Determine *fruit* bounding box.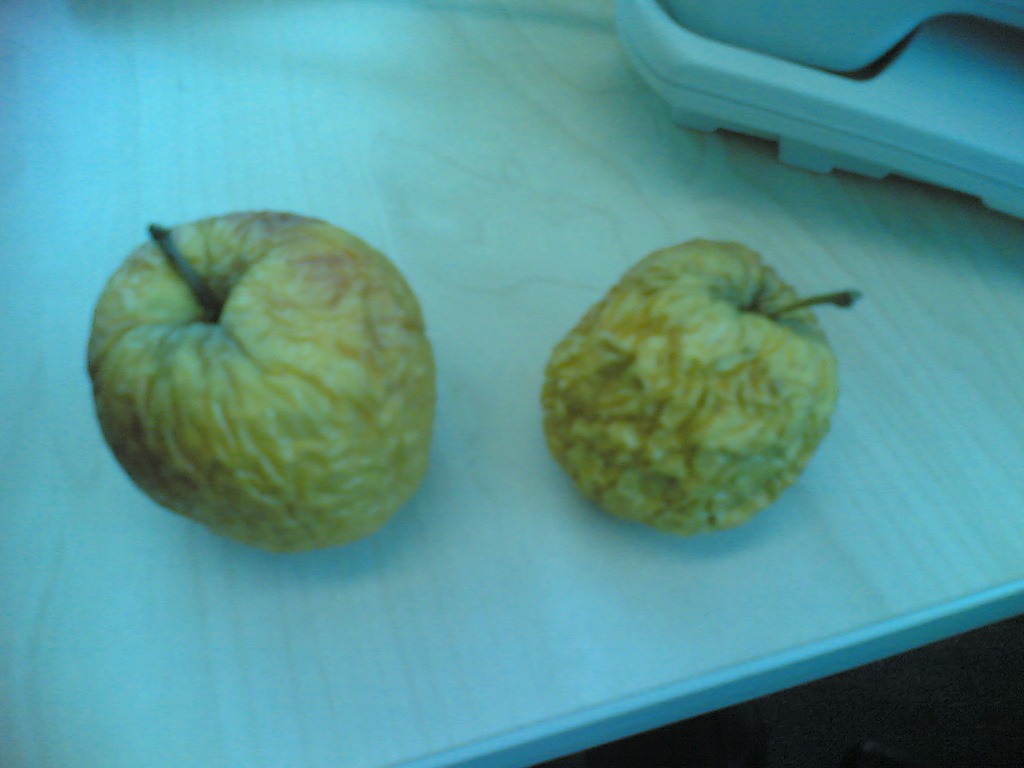
Determined: 543/231/859/542.
